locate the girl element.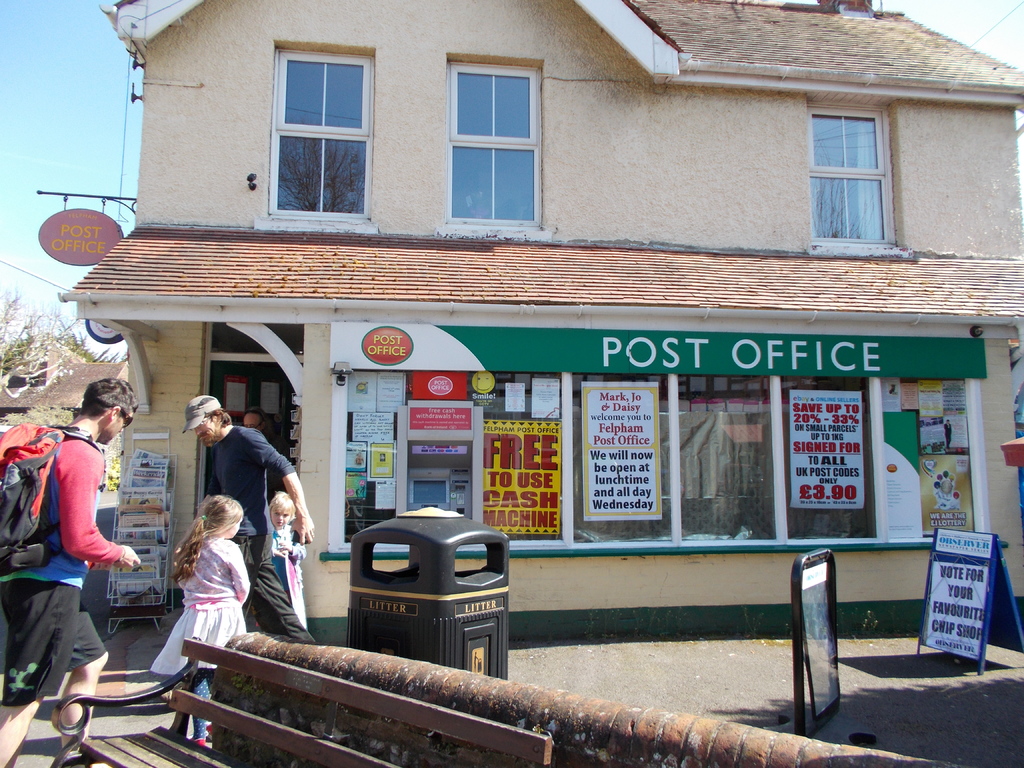
Element bbox: {"left": 146, "top": 490, "right": 250, "bottom": 746}.
